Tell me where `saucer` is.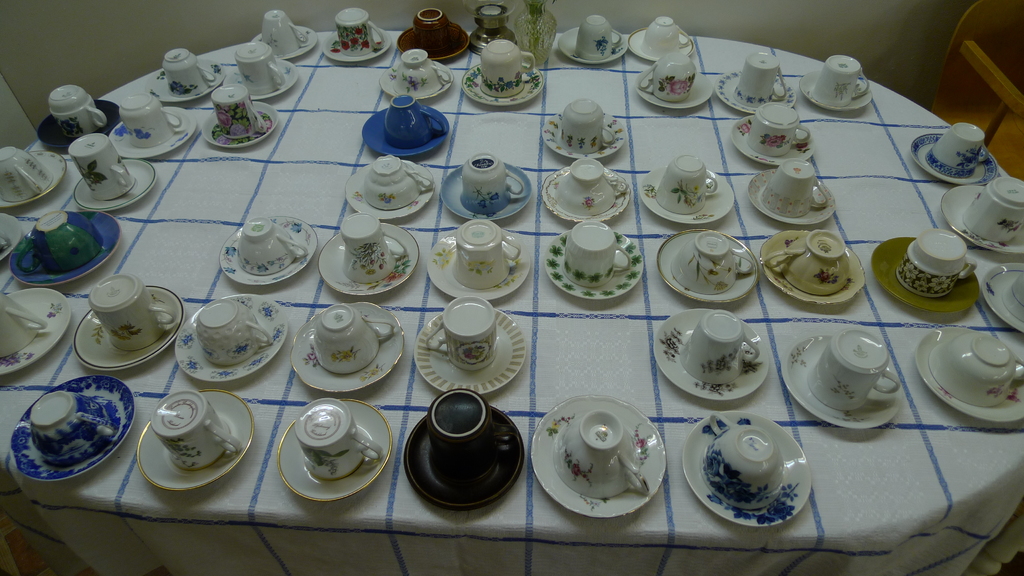
`saucer` is at x1=32, y1=94, x2=122, y2=154.
